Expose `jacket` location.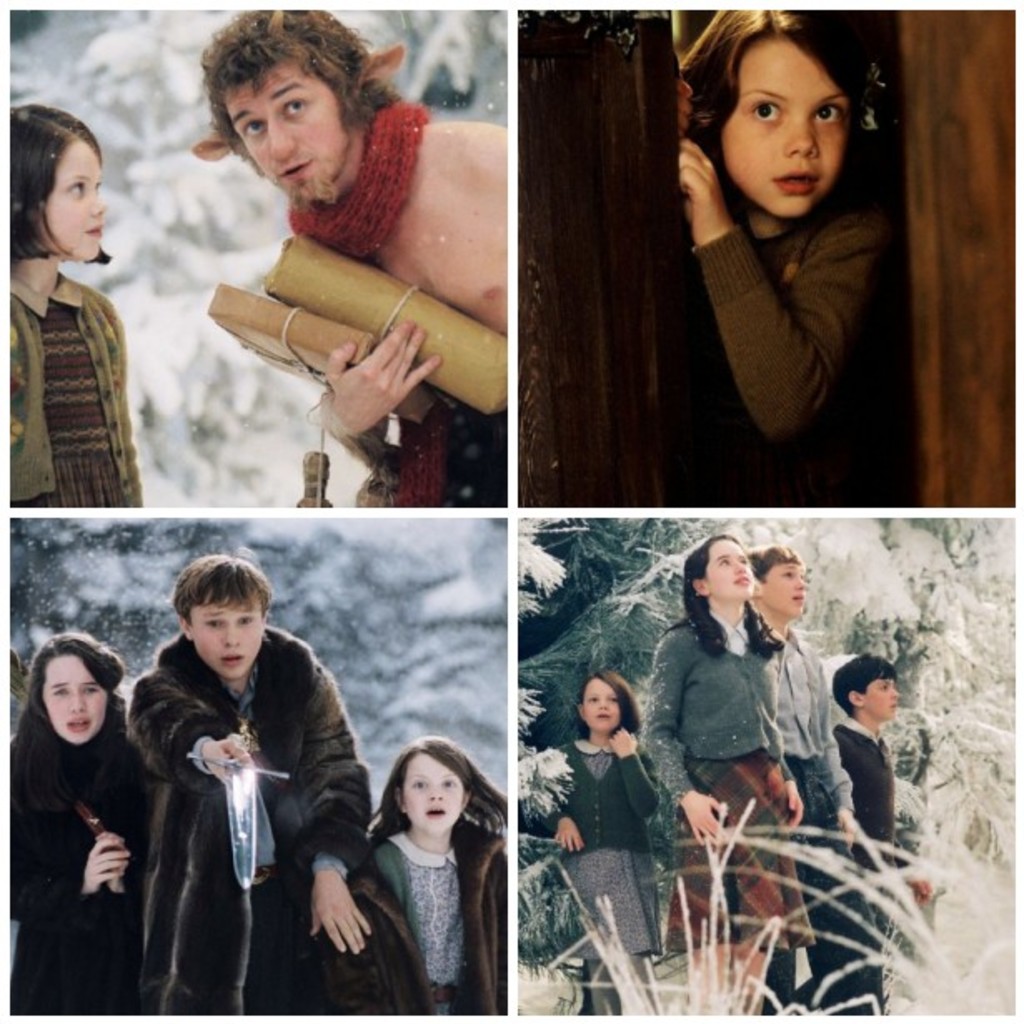
Exposed at <region>0, 744, 142, 1017</region>.
